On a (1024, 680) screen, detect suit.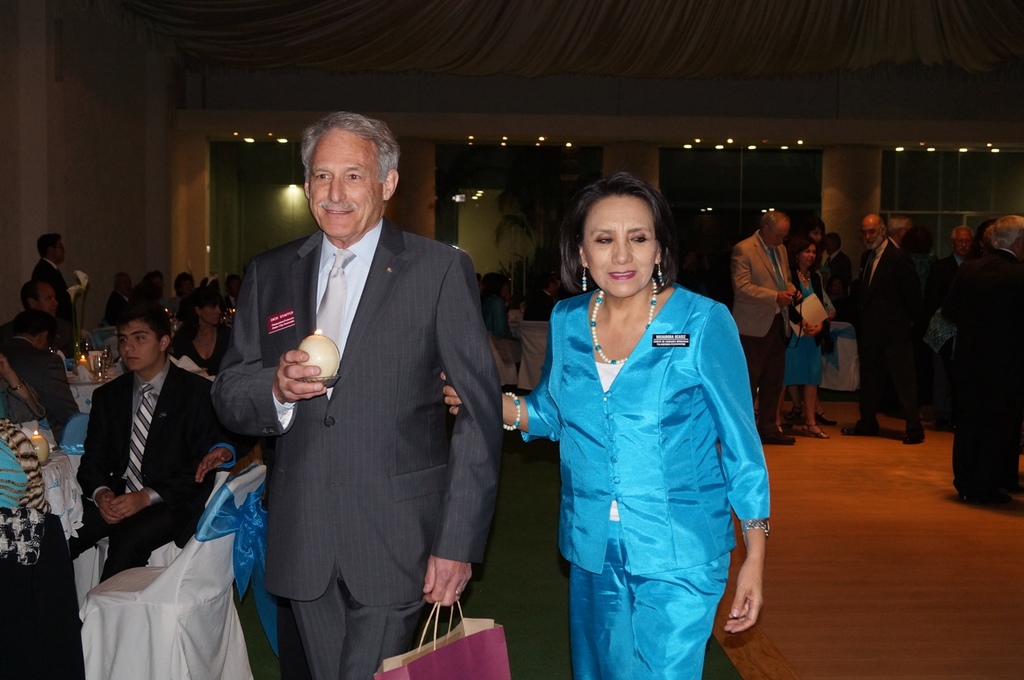
1/332/75/440.
